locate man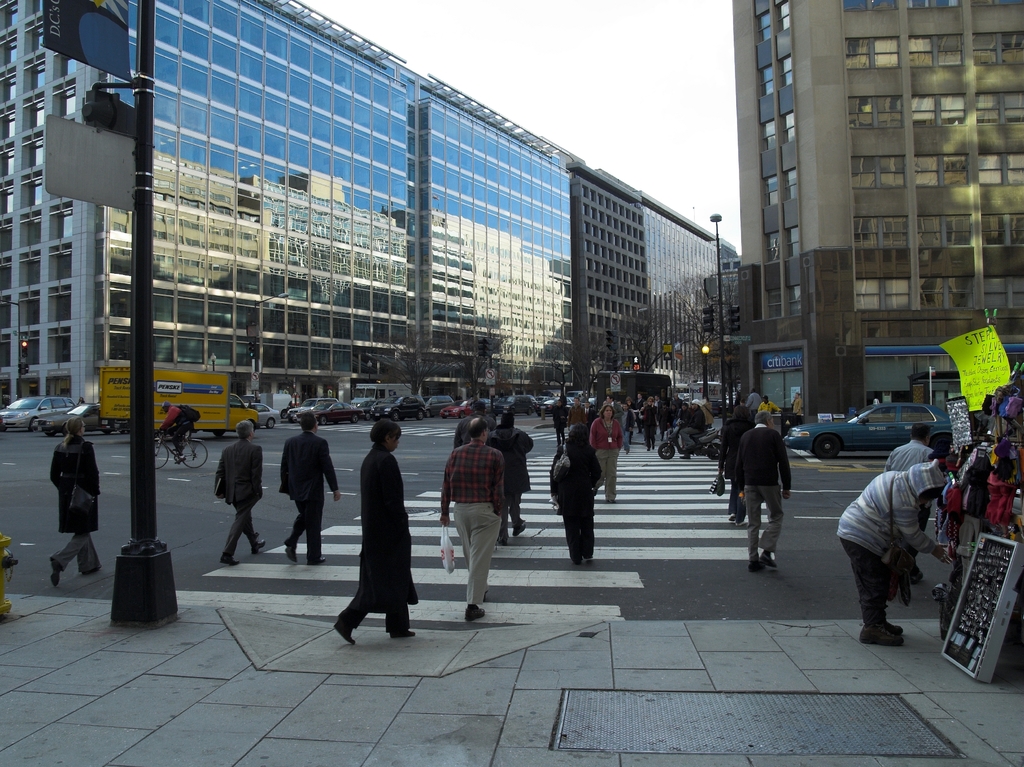
[x1=277, y1=415, x2=334, y2=564]
